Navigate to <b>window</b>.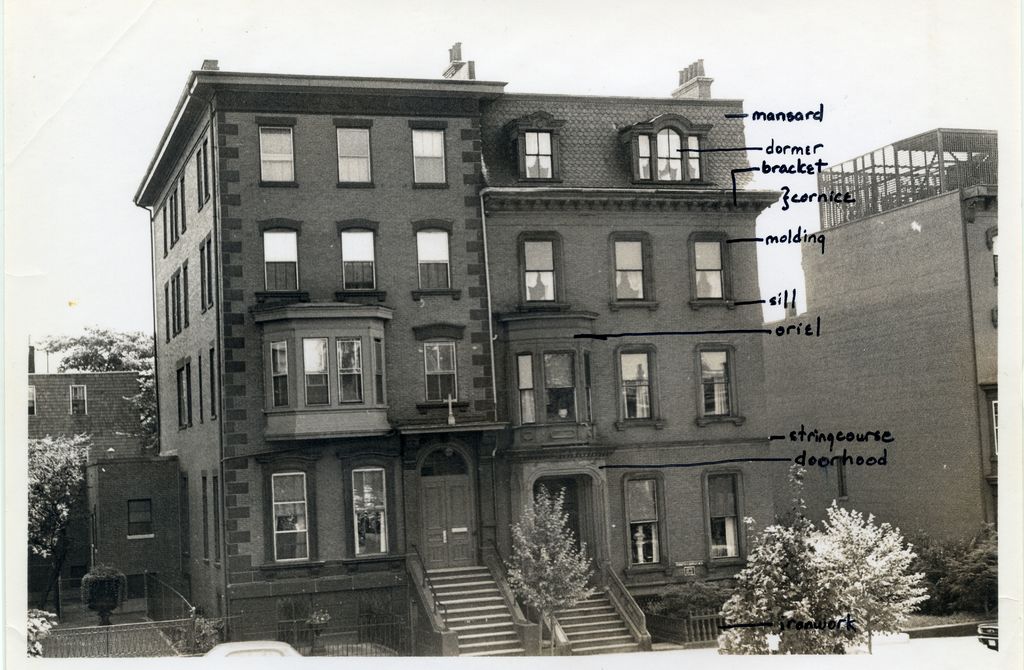
Navigation target: pyautogui.locateOnScreen(515, 350, 536, 427).
